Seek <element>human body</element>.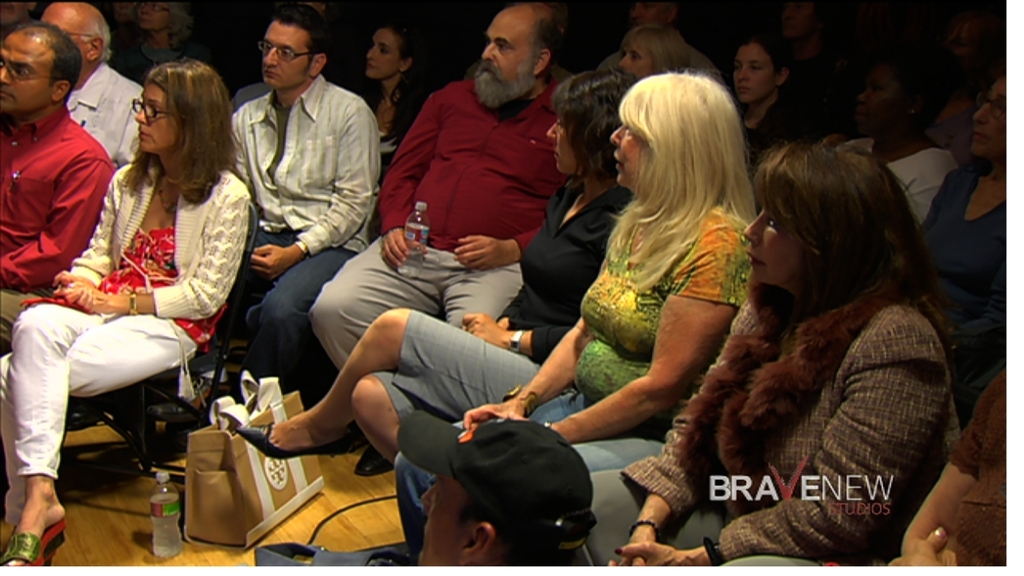
(396, 67, 752, 570).
